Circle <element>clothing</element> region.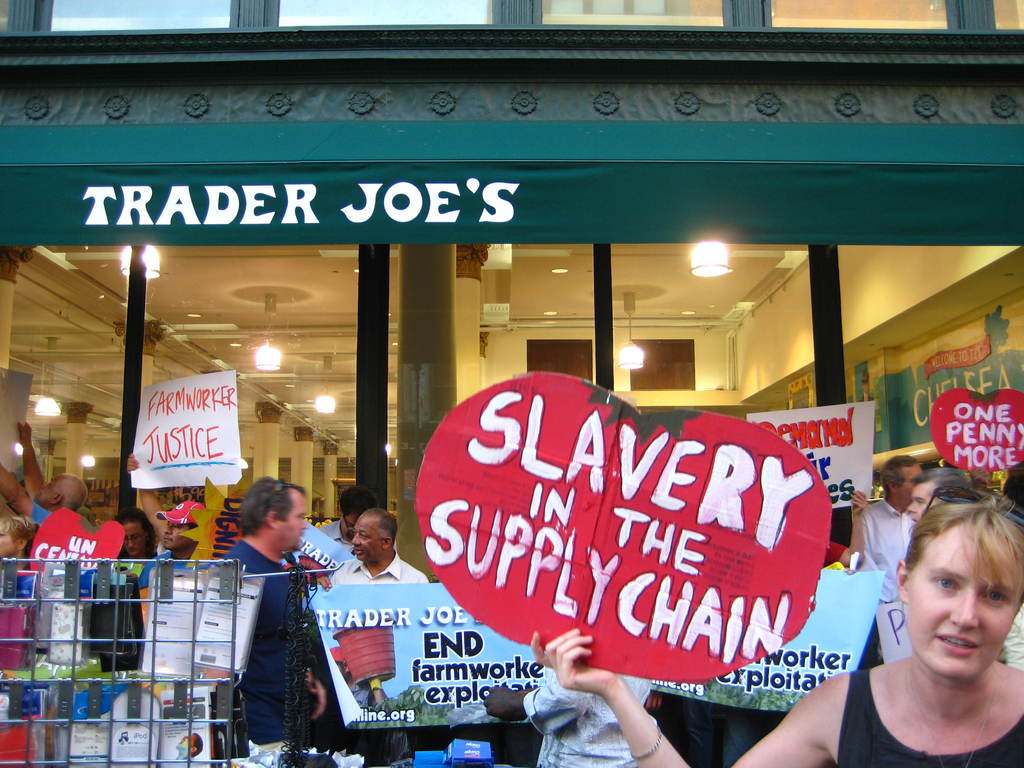
Region: 12,488,69,560.
